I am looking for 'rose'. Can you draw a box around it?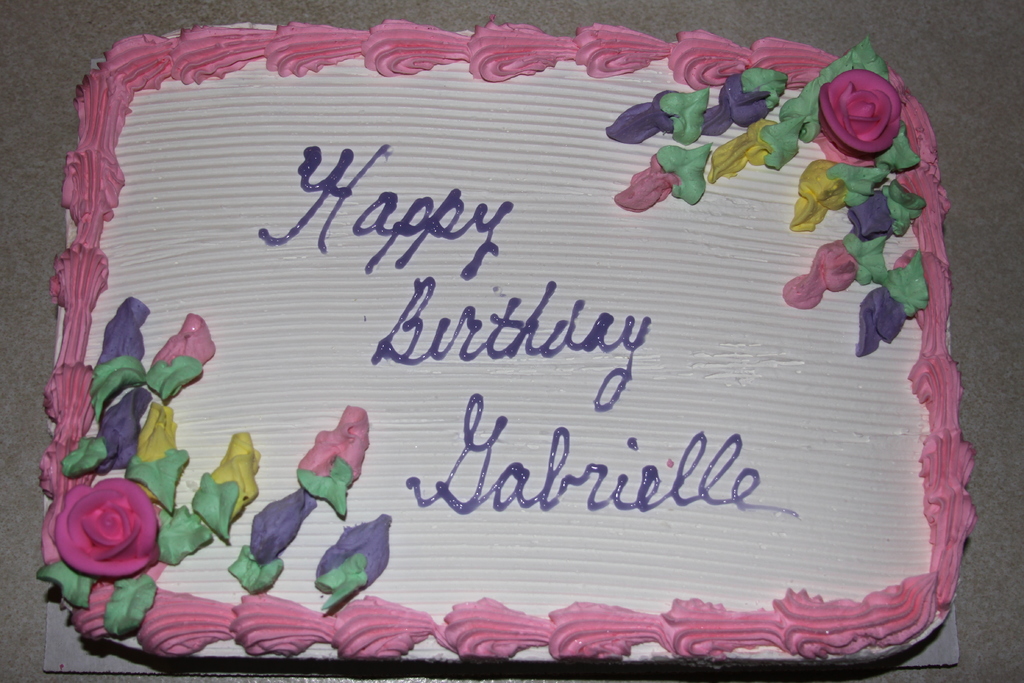
Sure, the bounding box is 54 478 161 578.
